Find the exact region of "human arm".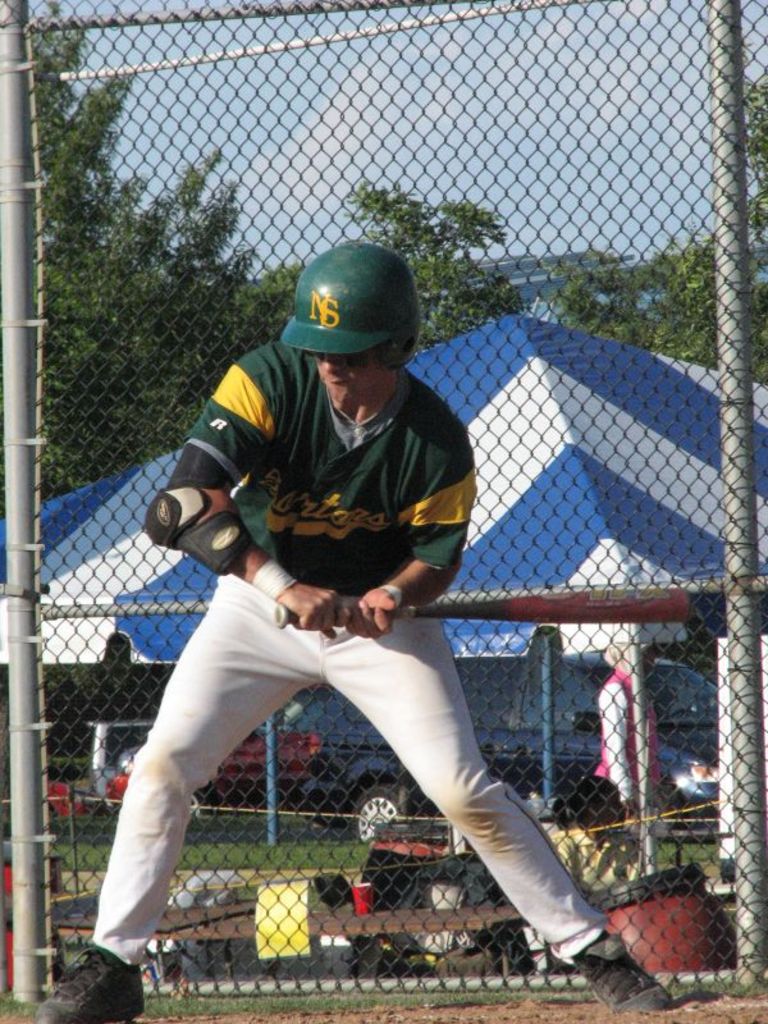
Exact region: box(142, 366, 348, 643).
